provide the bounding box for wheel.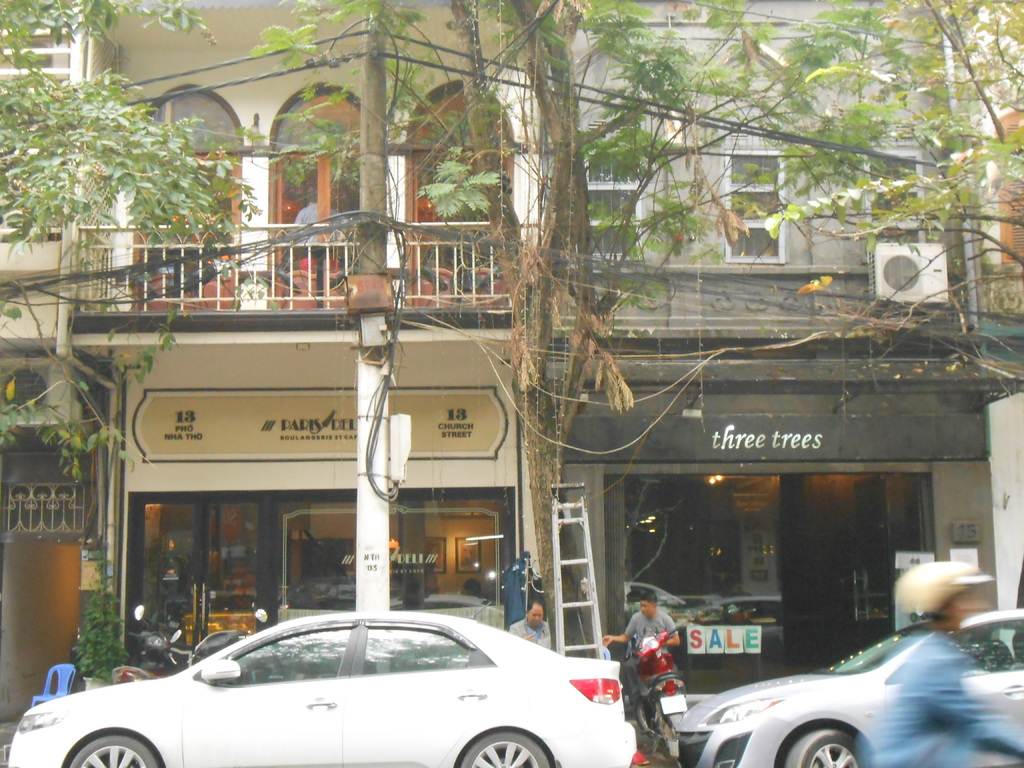
bbox=[69, 736, 157, 767].
